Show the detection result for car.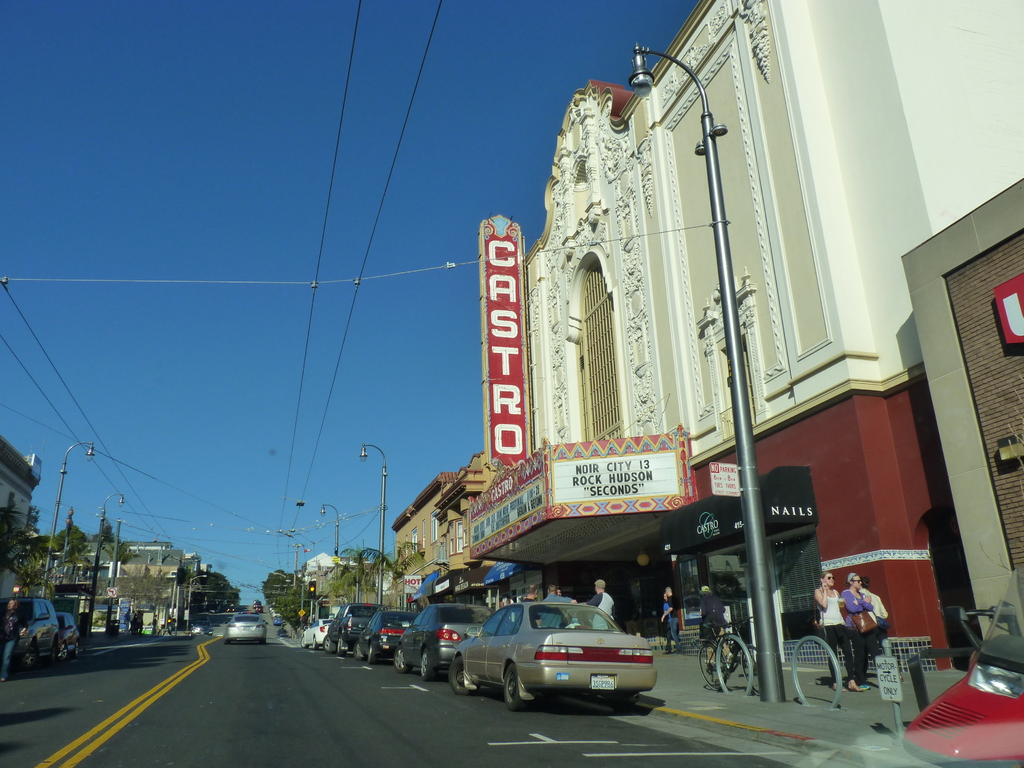
rect(455, 604, 669, 718).
